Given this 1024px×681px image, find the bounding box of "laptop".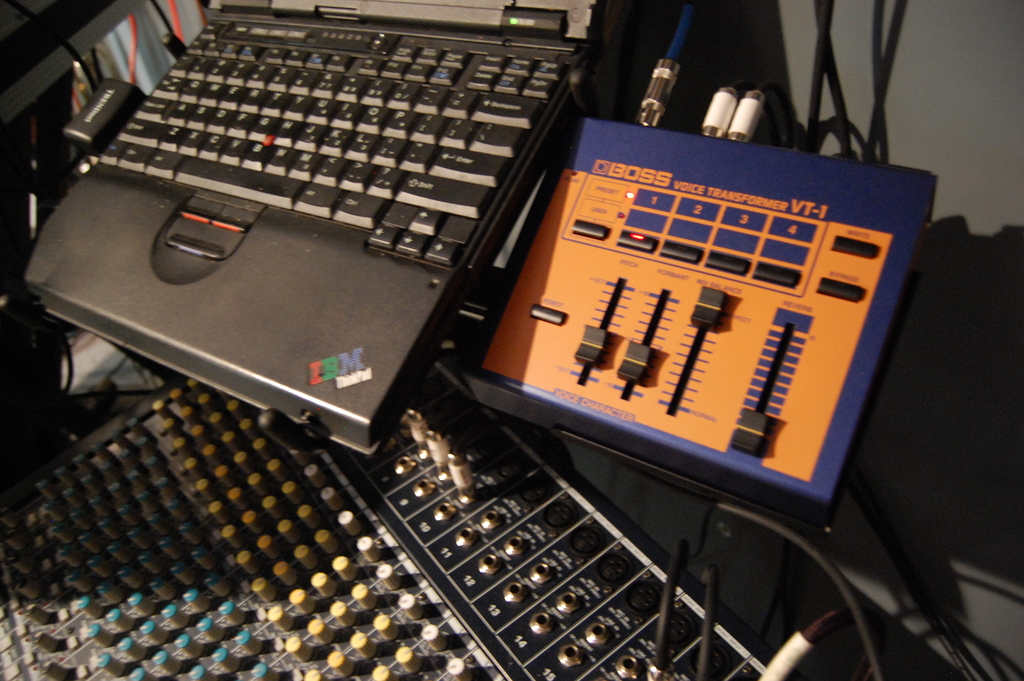
19 0 603 455.
